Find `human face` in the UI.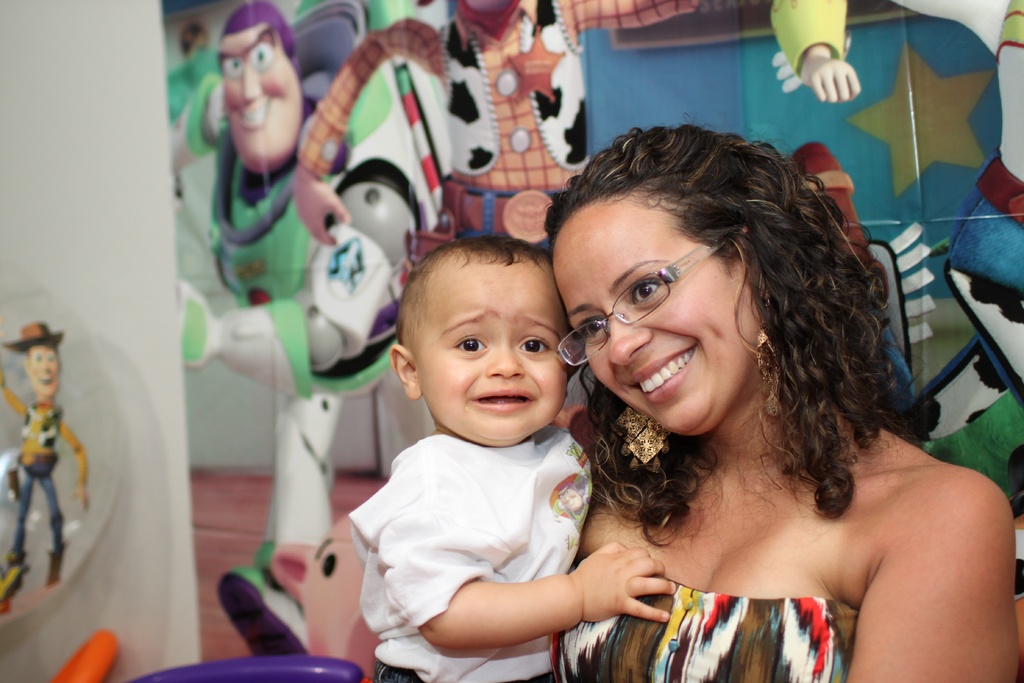
UI element at 418, 260, 565, 449.
